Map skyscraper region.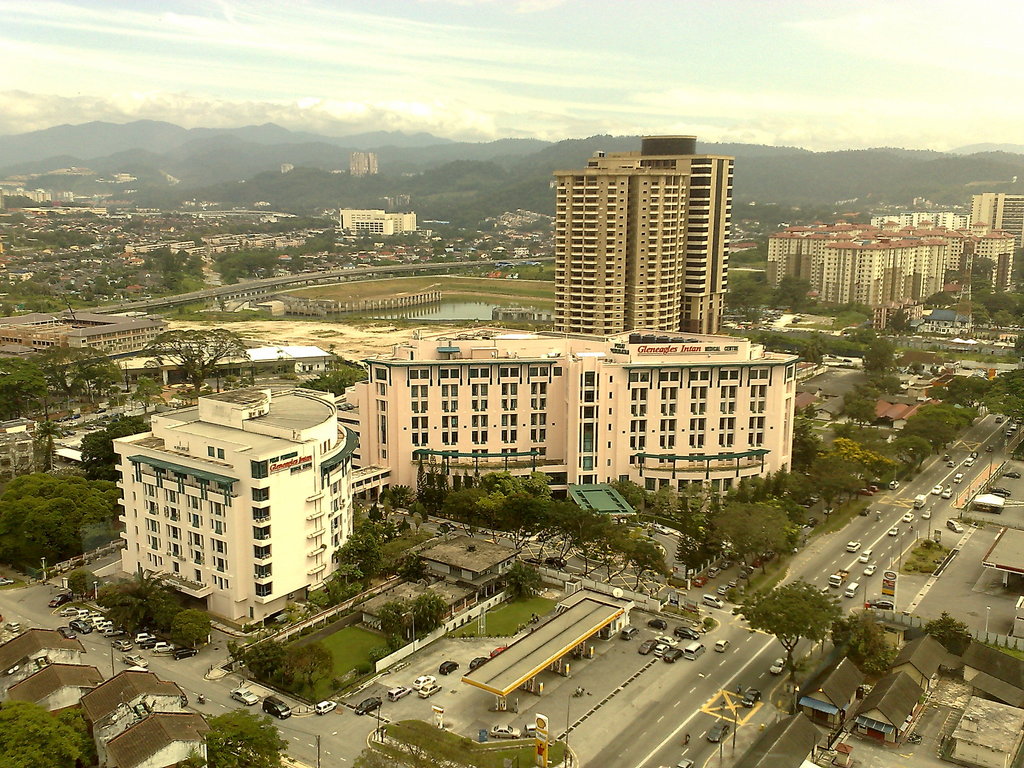
Mapped to <region>787, 224, 806, 232</region>.
